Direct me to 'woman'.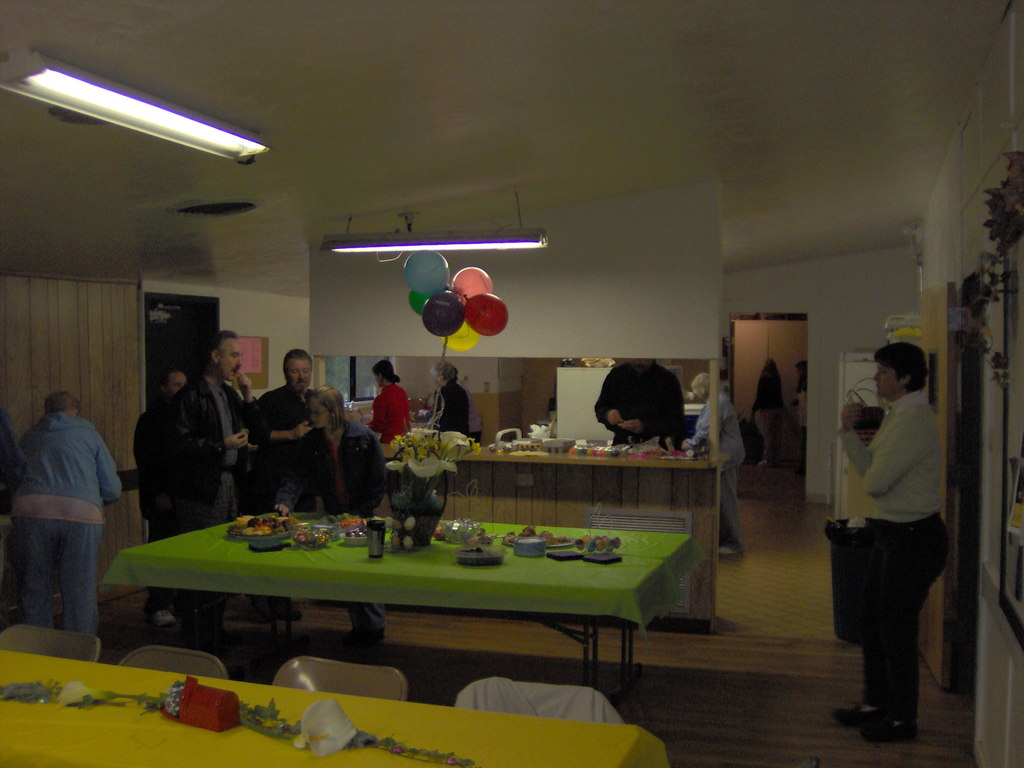
Direction: <region>264, 388, 387, 509</region>.
